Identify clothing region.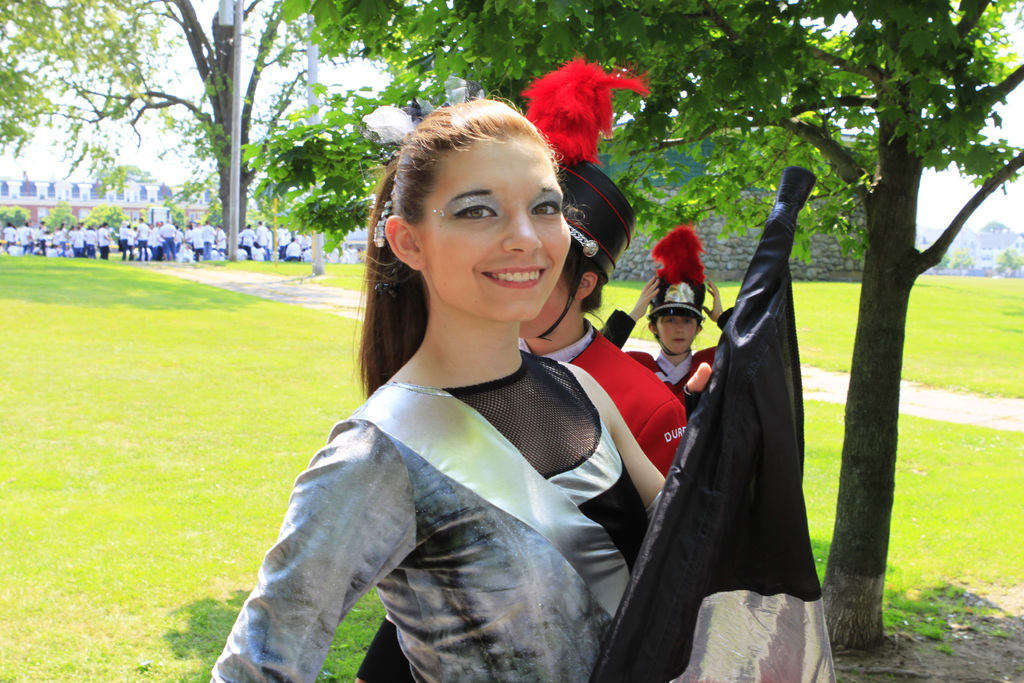
Region: 145/227/161/261.
